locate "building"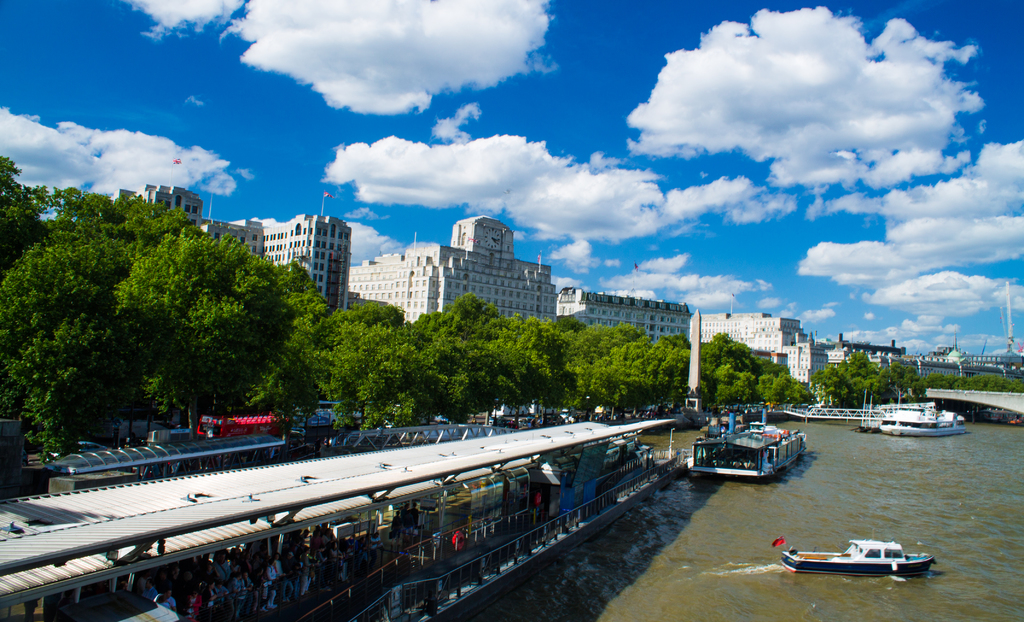
x1=239 y1=208 x2=355 y2=320
